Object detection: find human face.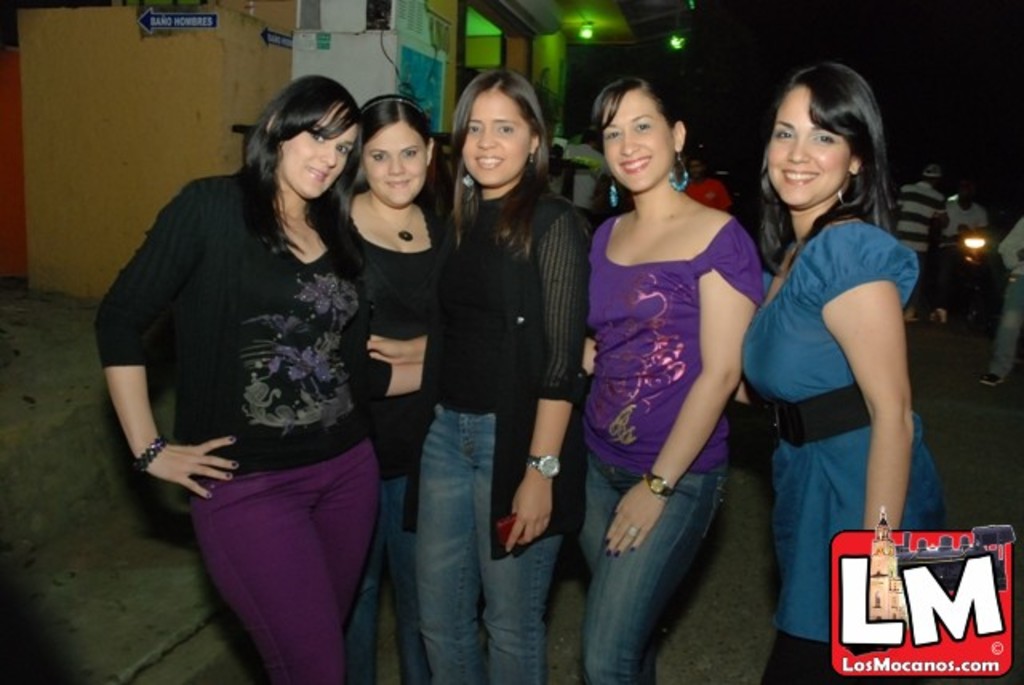
<bbox>771, 104, 845, 205</bbox>.
